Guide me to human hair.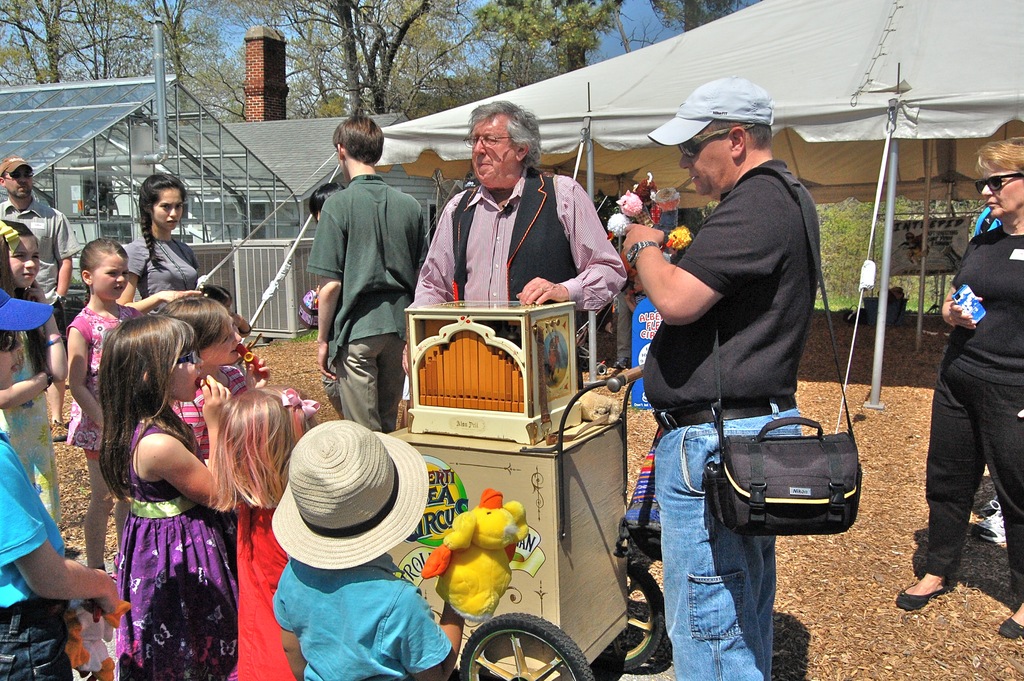
Guidance: (left=132, top=168, right=189, bottom=262).
